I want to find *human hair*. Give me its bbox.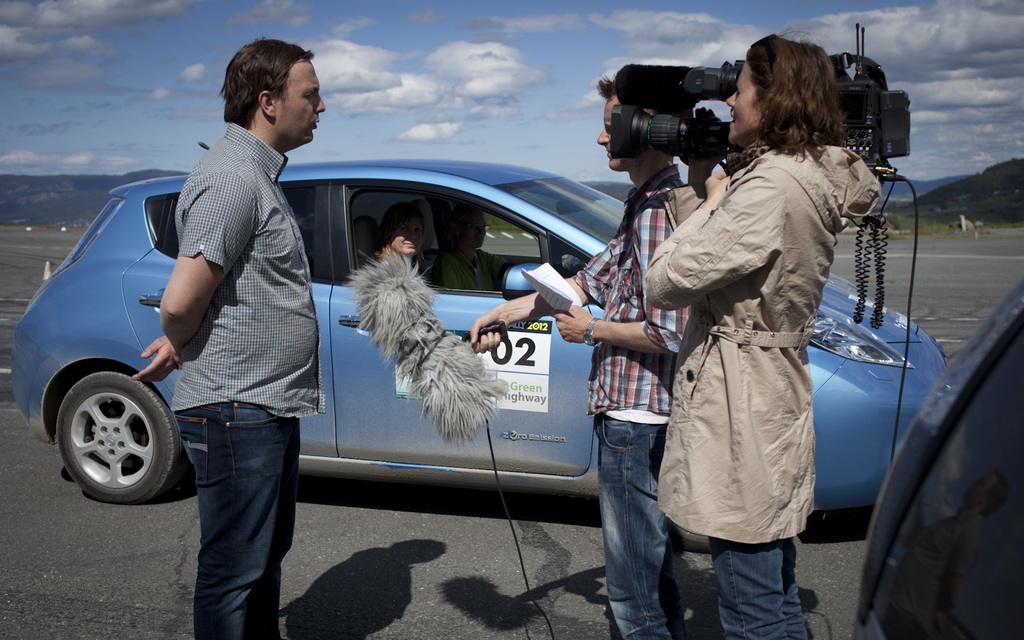
box=[225, 38, 314, 134].
